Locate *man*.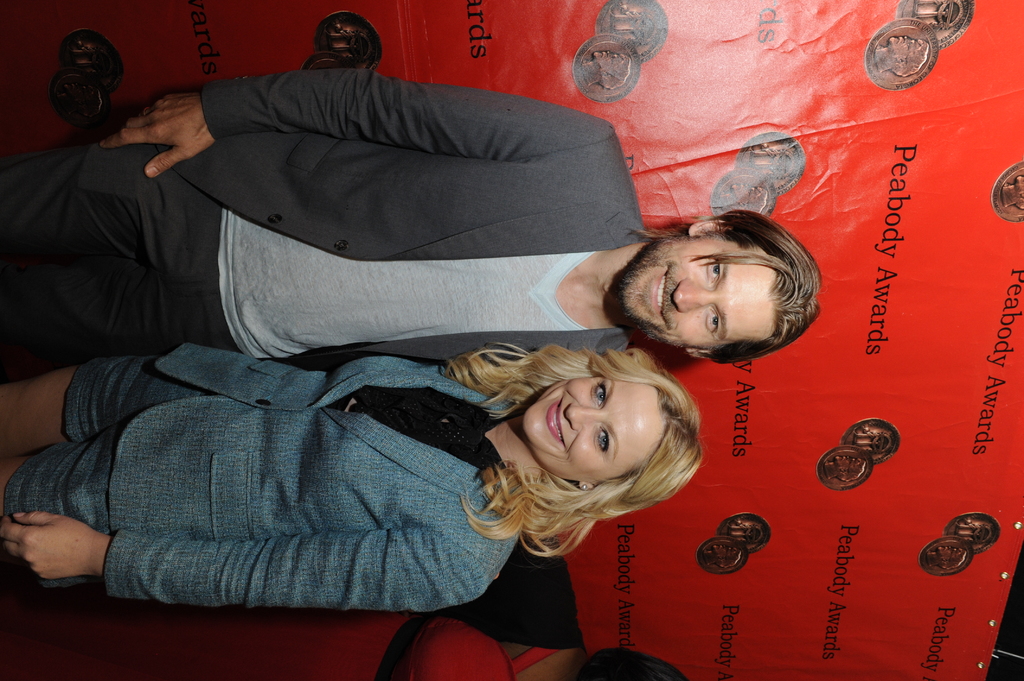
Bounding box: 925 545 967 570.
